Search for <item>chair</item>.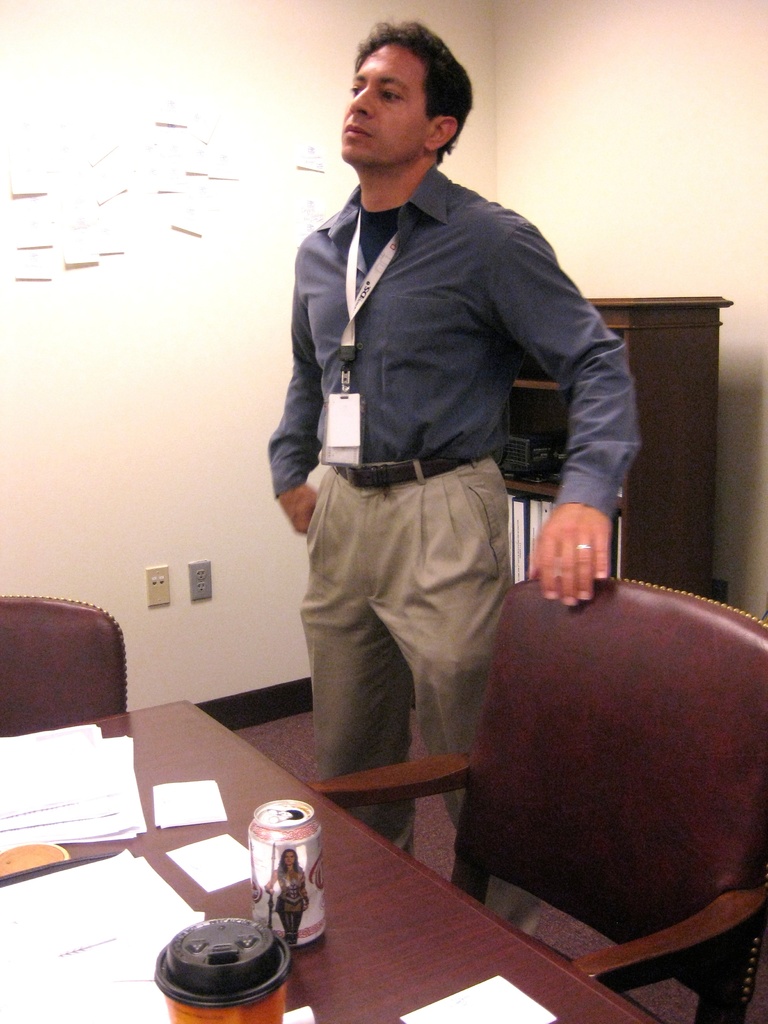
Found at <region>0, 595, 138, 740</region>.
